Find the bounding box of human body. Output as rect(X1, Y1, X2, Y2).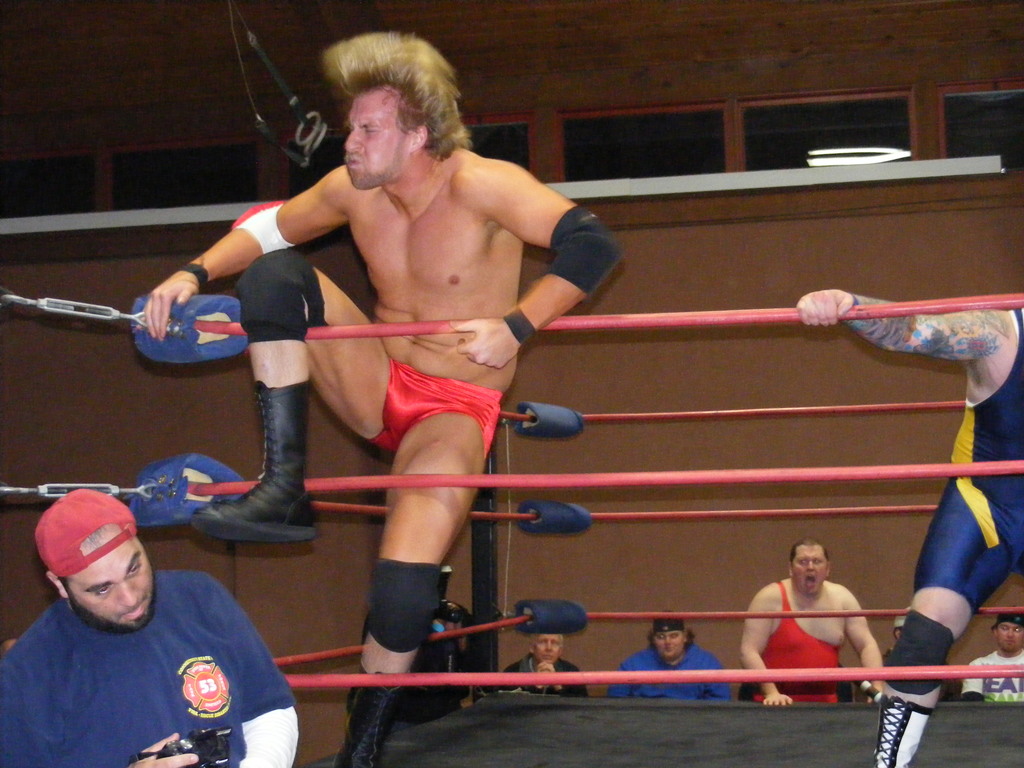
rect(609, 619, 730, 700).
